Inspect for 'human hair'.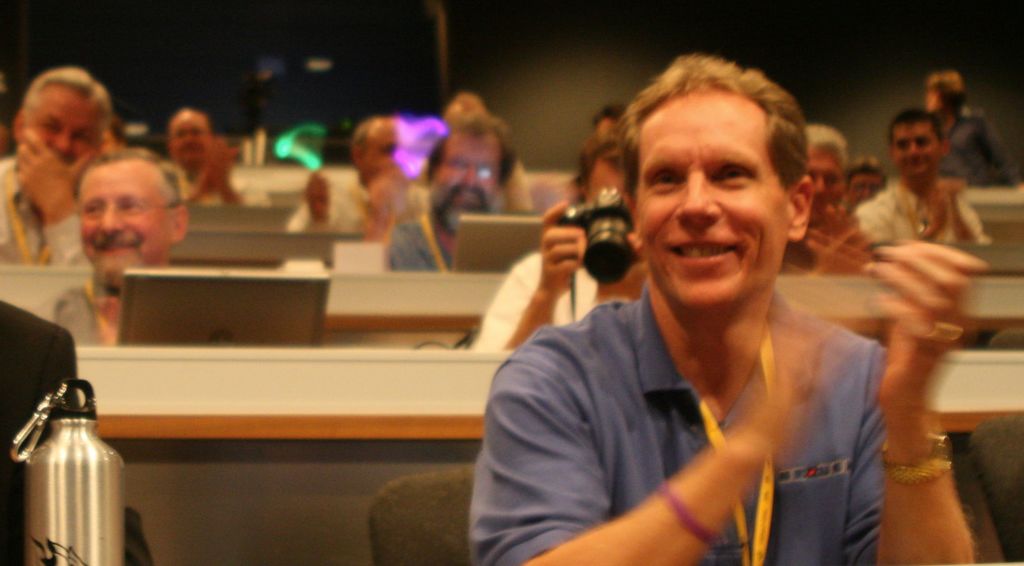
Inspection: [x1=591, y1=104, x2=627, y2=131].
